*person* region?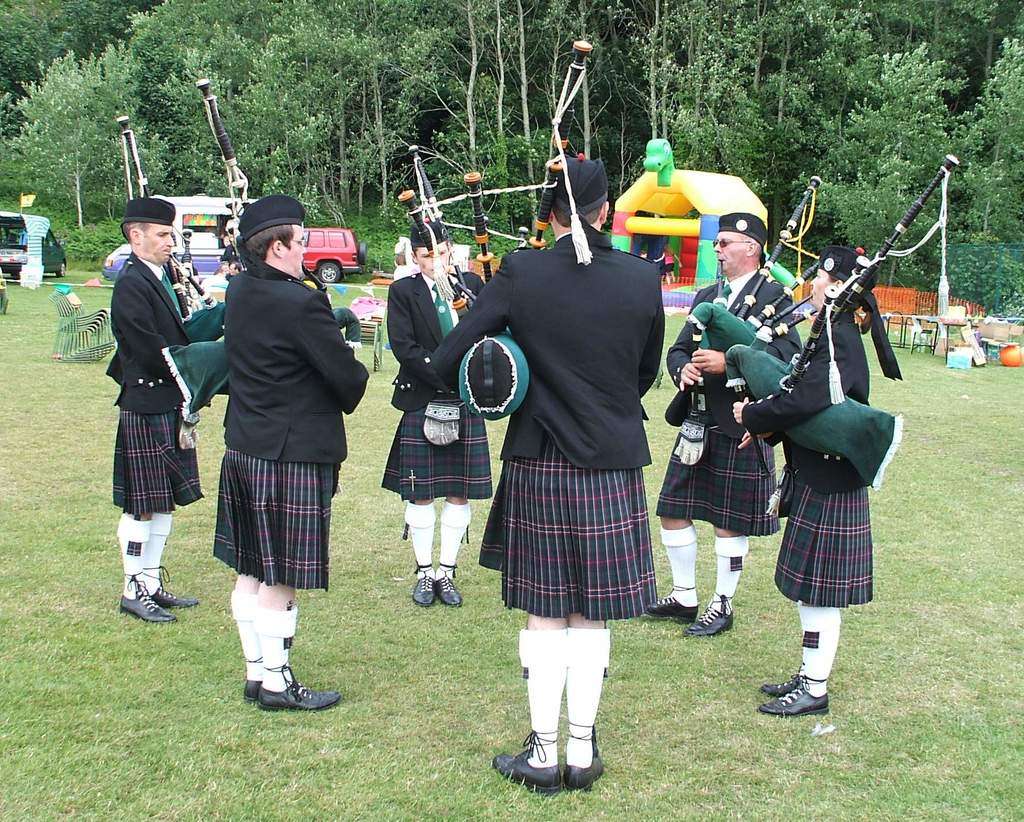
x1=104 y1=199 x2=231 y2=624
